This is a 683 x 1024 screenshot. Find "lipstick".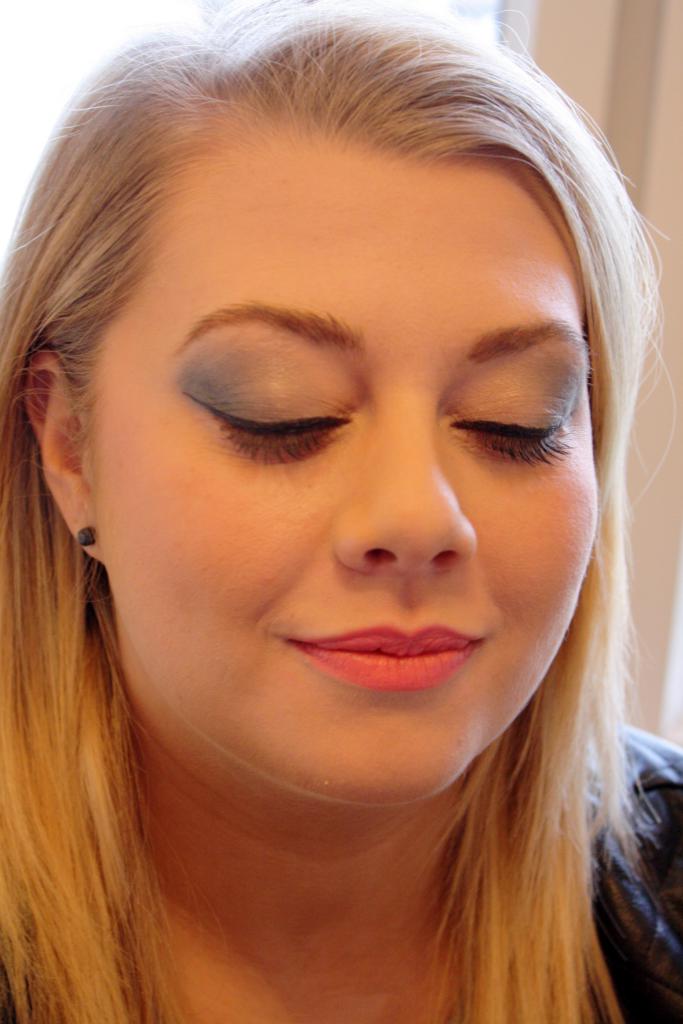
Bounding box: 288,623,481,697.
